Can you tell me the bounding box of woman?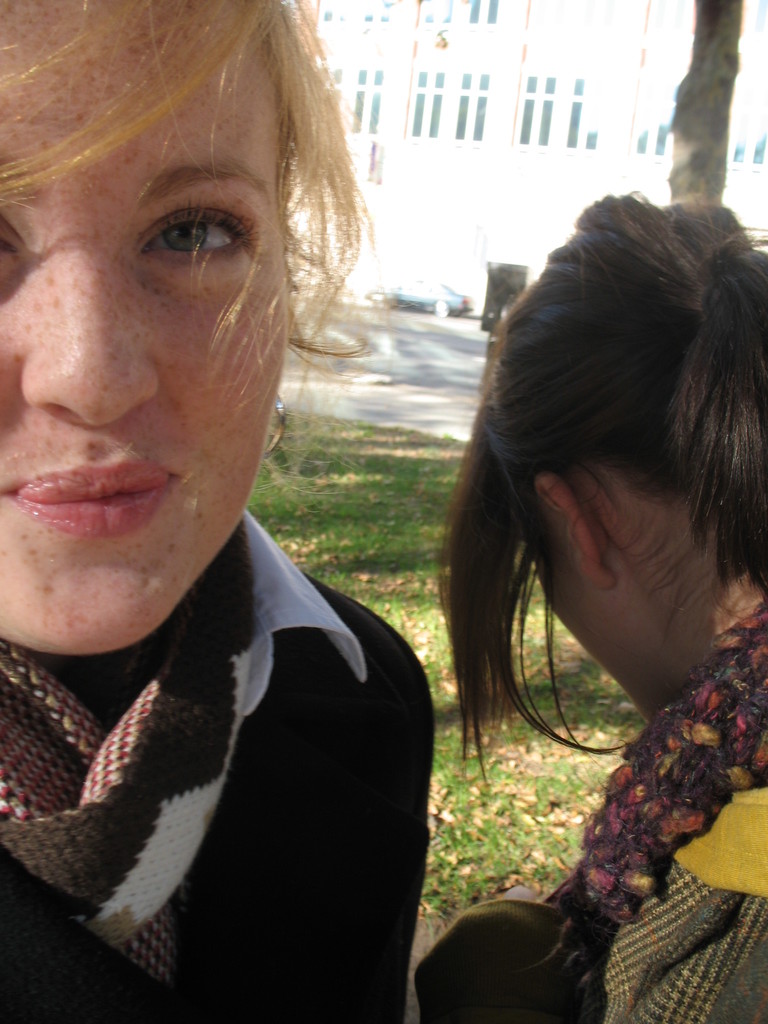
{"left": 413, "top": 182, "right": 767, "bottom": 1020}.
